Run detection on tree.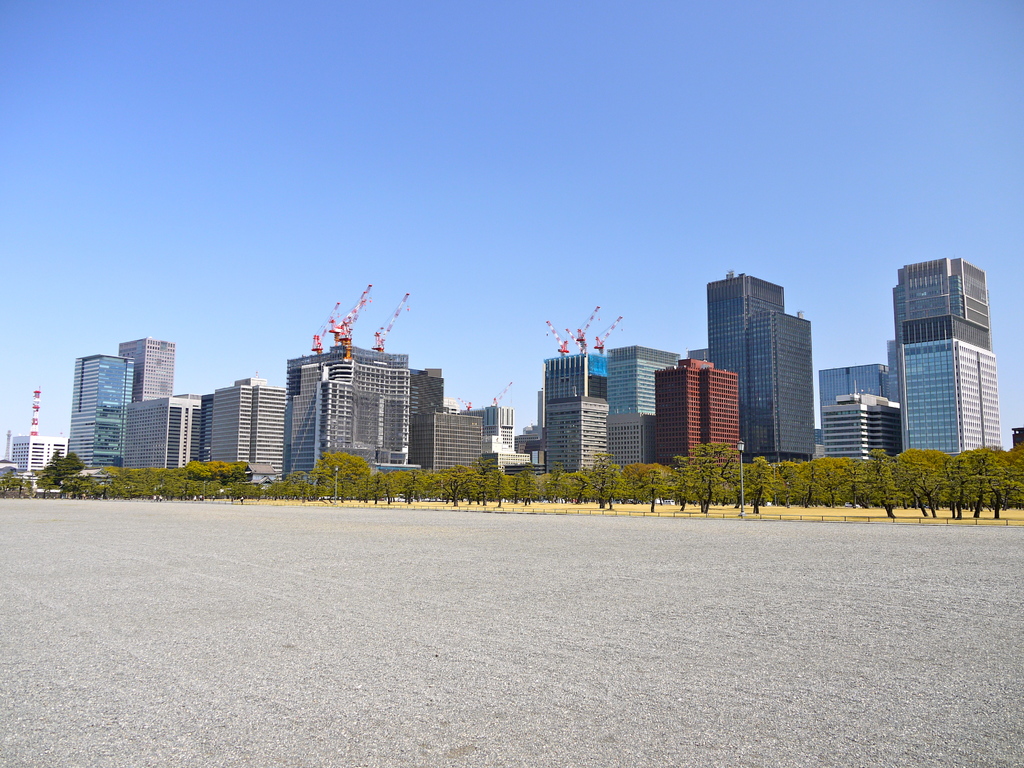
Result: (884, 436, 991, 519).
